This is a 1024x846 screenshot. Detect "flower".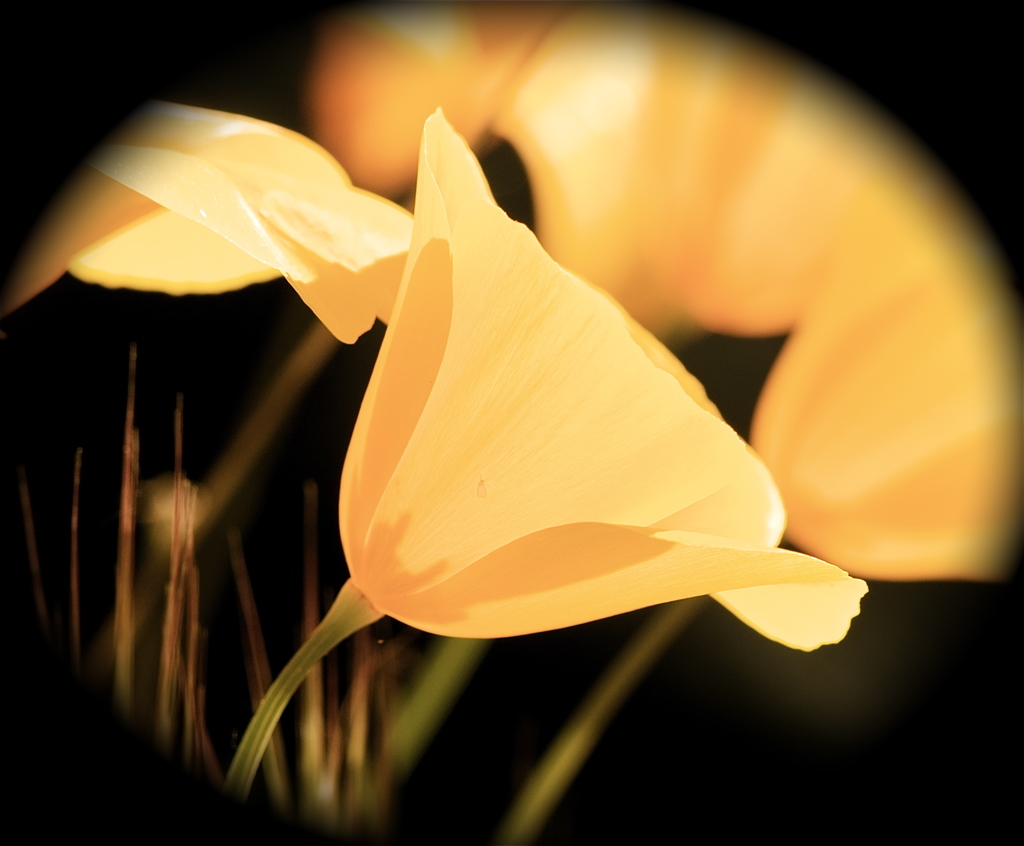
8, 97, 414, 345.
